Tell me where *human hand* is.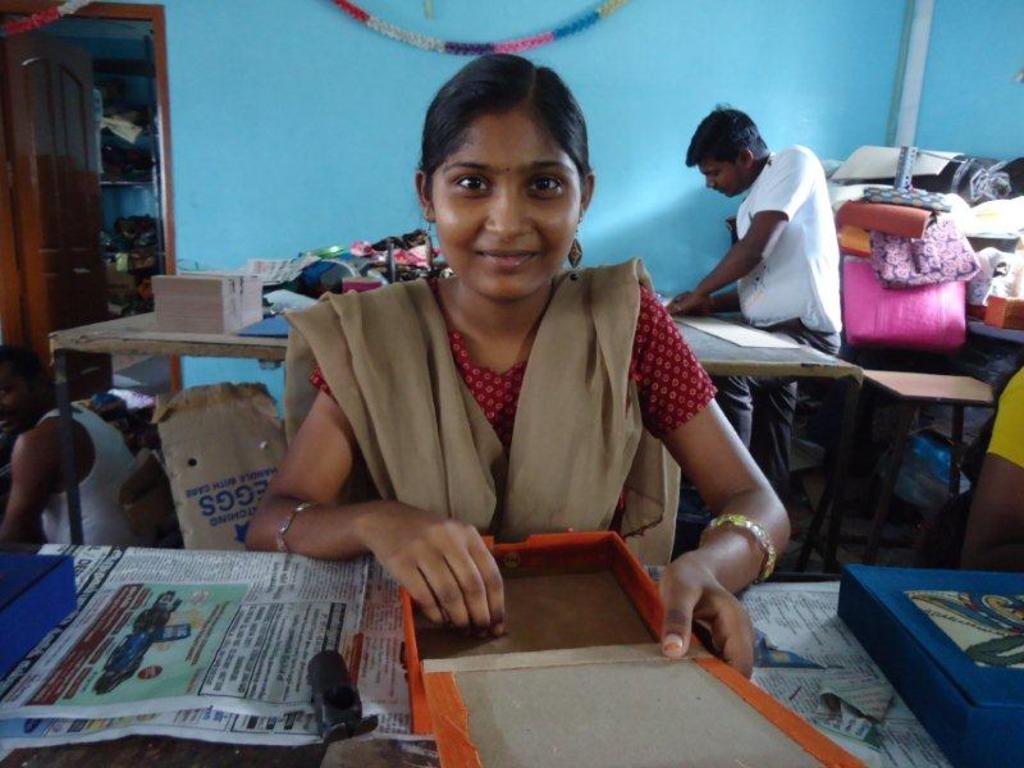
*human hand* is at [x1=664, y1=292, x2=714, y2=319].
